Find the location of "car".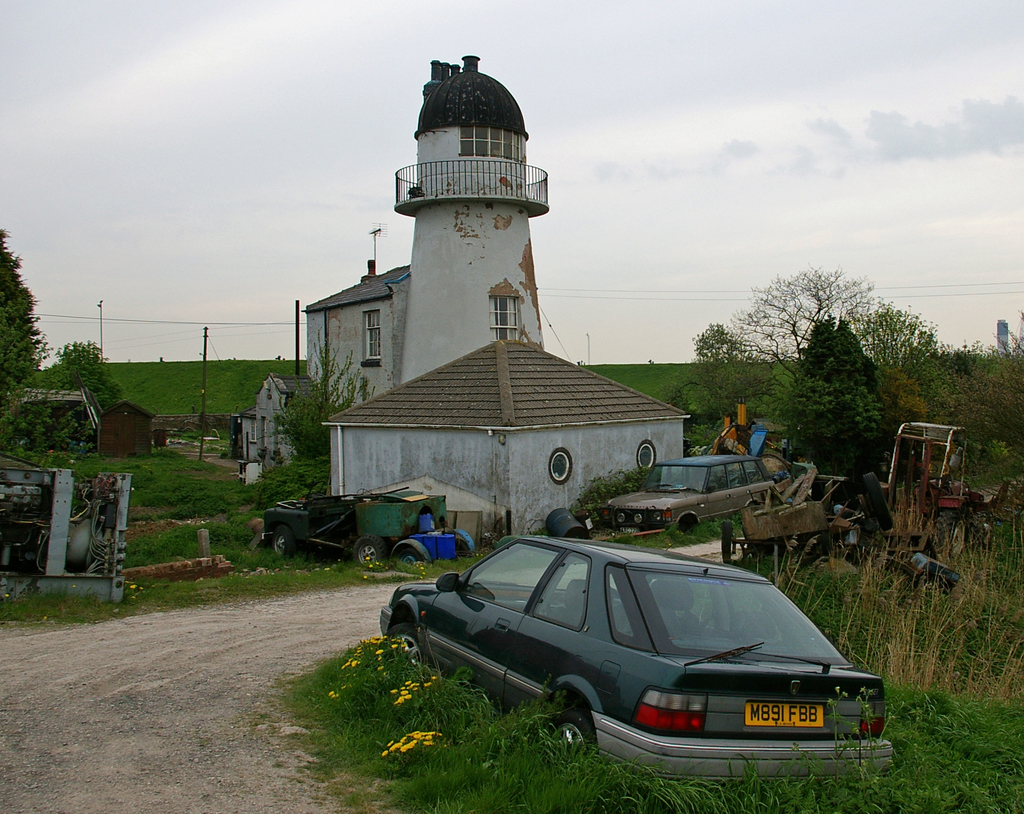
Location: <bbox>604, 450, 790, 535</bbox>.
